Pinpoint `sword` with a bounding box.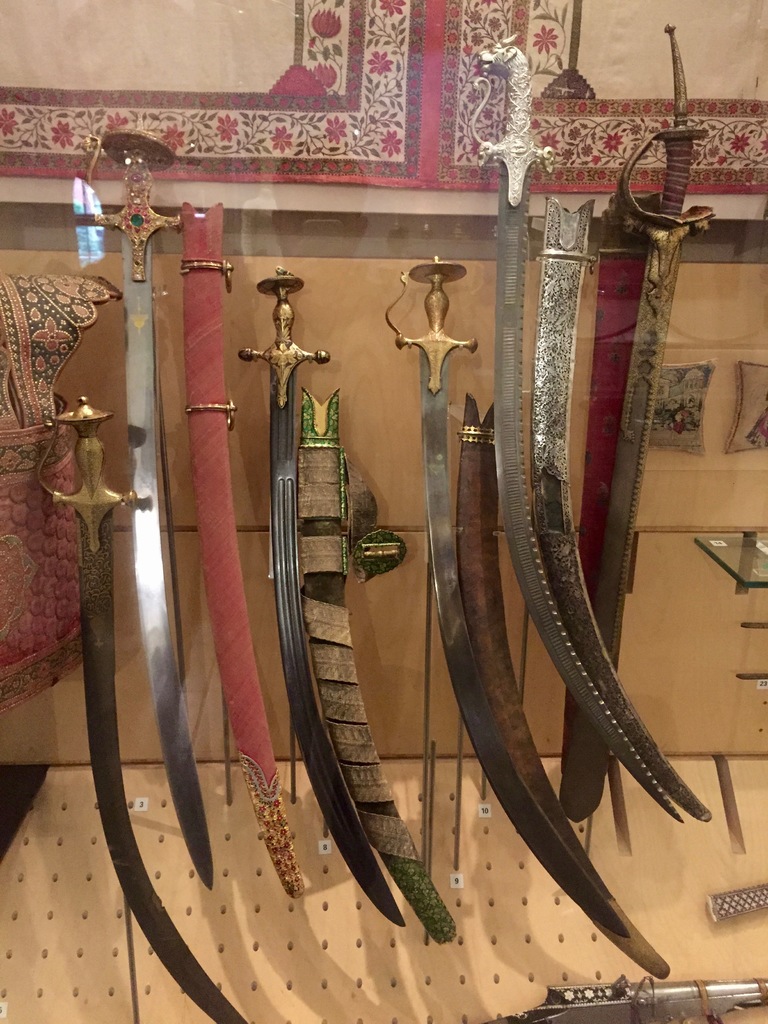
(left=387, top=254, right=632, bottom=938).
